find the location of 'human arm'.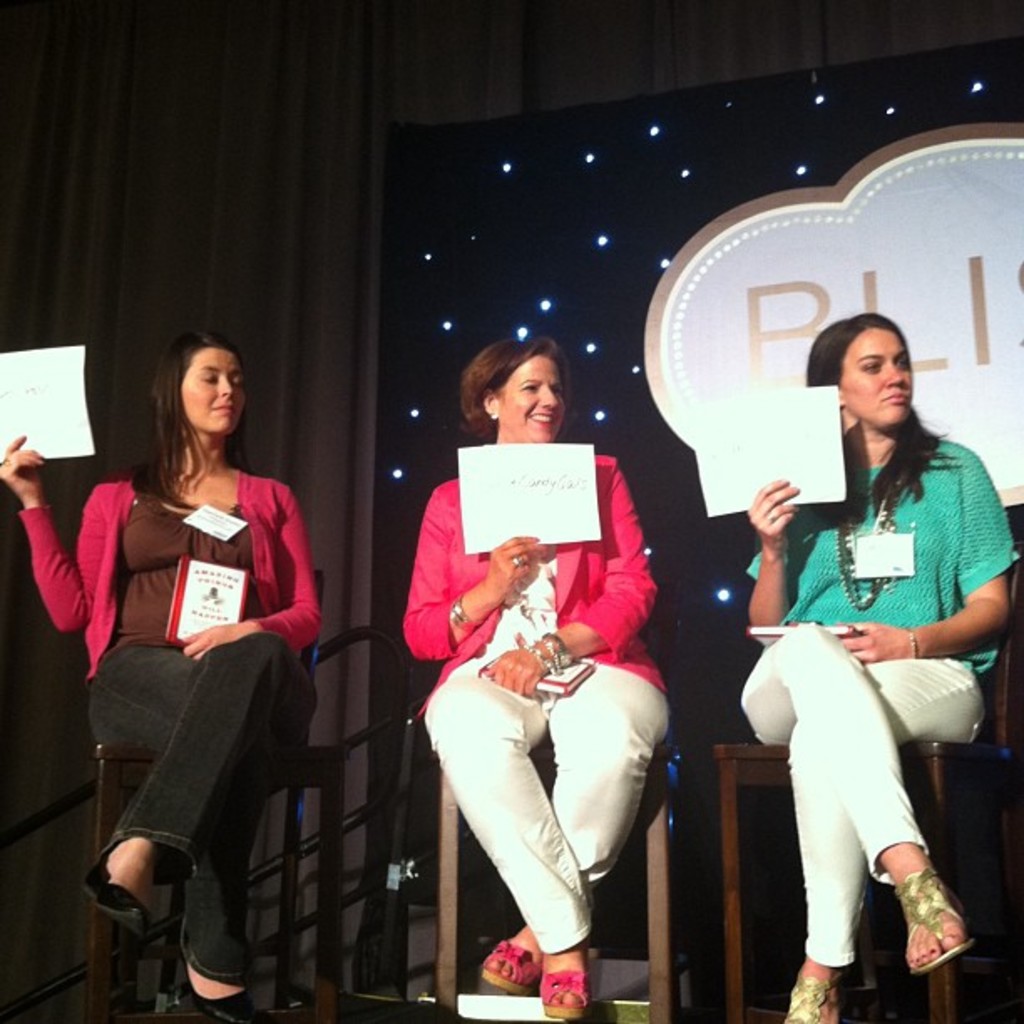
Location: bbox=[412, 502, 549, 668].
